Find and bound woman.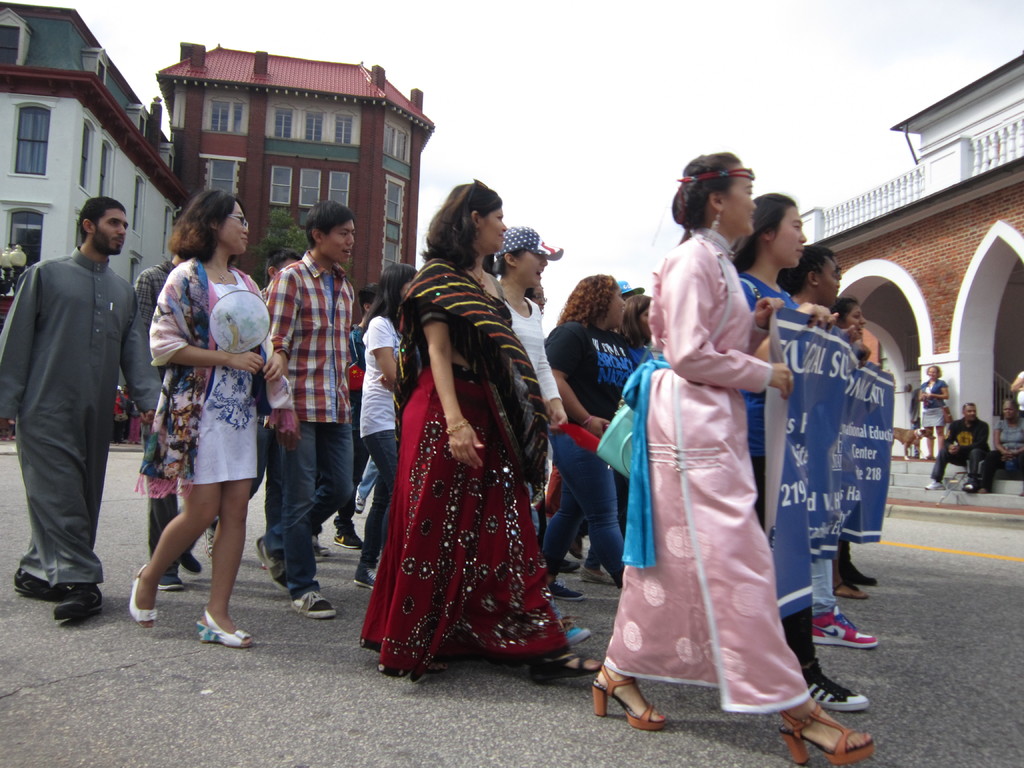
Bound: box(500, 224, 565, 429).
